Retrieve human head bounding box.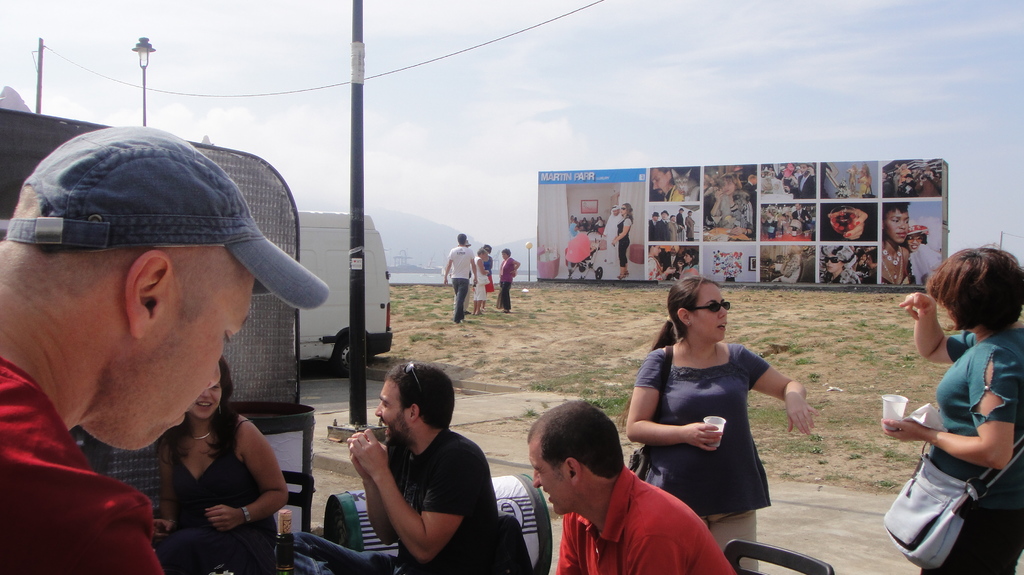
Bounding box: <region>650, 166, 674, 195</region>.
